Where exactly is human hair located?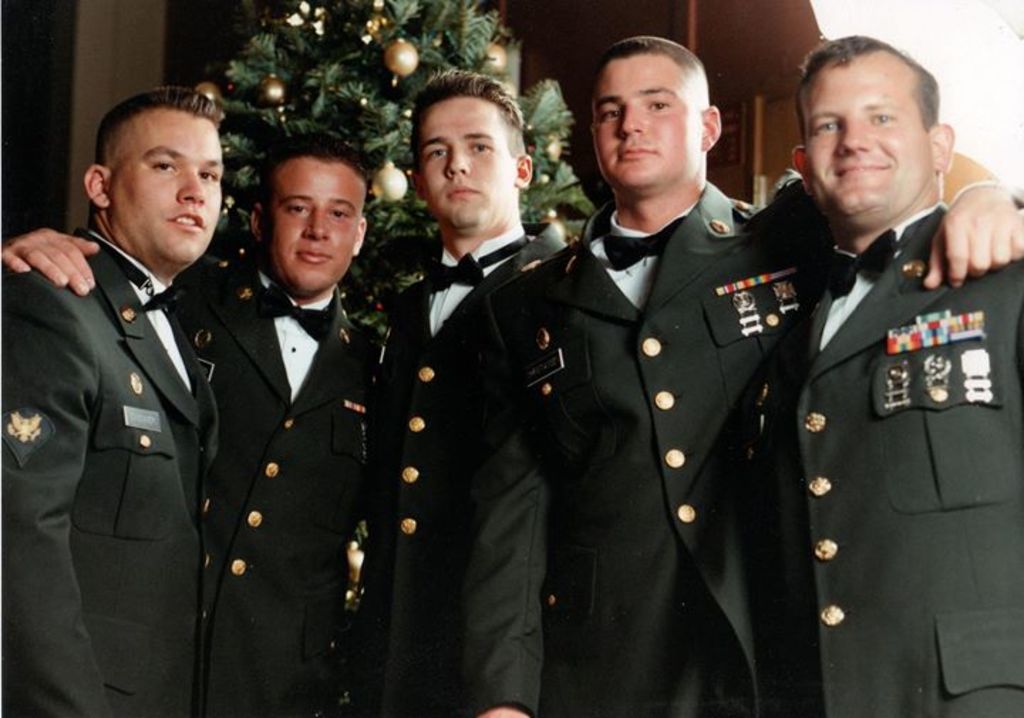
Its bounding box is box(801, 34, 947, 127).
